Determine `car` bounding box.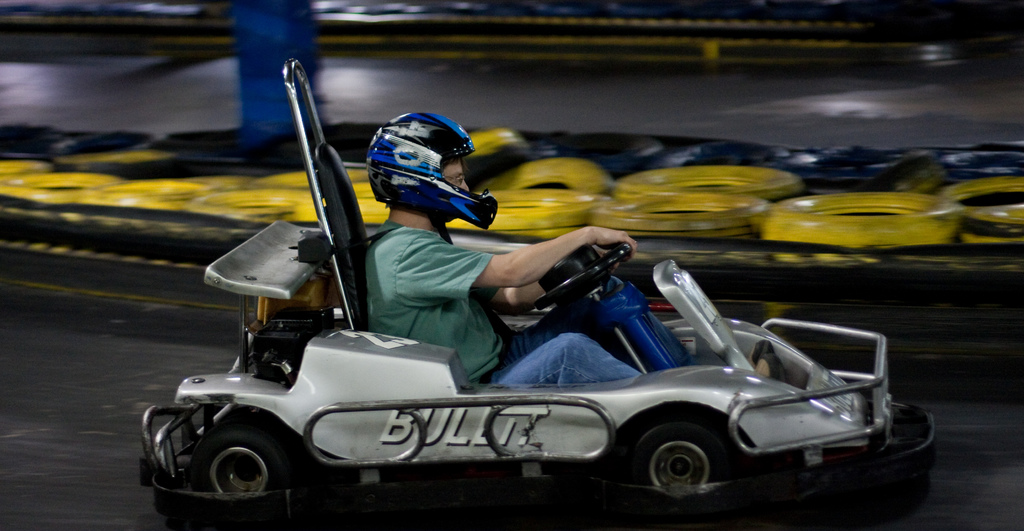
Determined: region(137, 58, 929, 530).
